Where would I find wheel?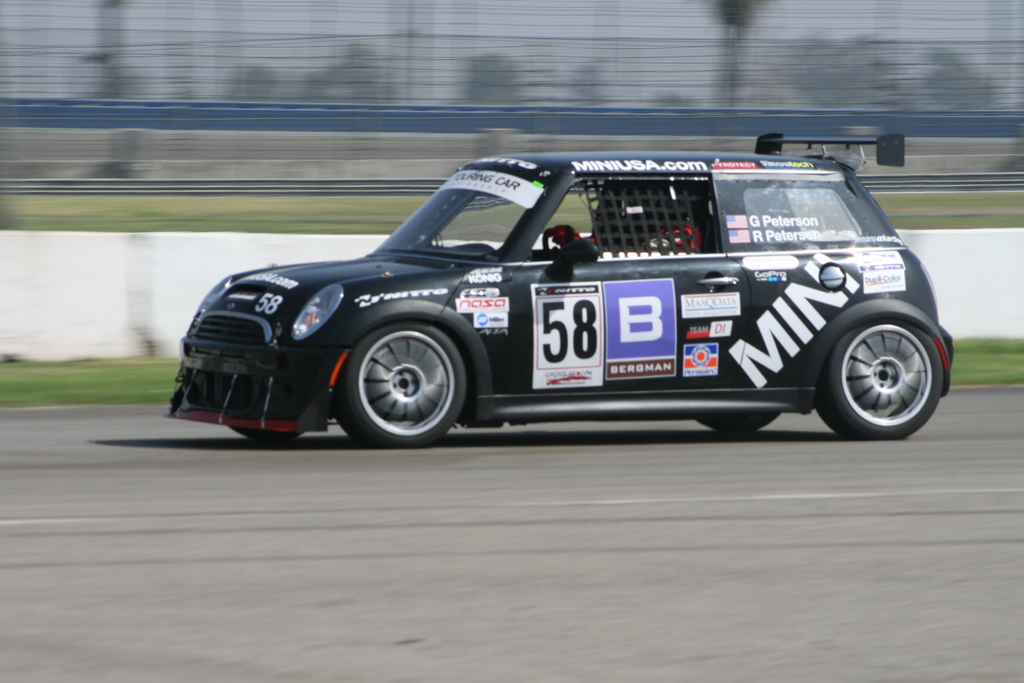
At (230,425,305,442).
